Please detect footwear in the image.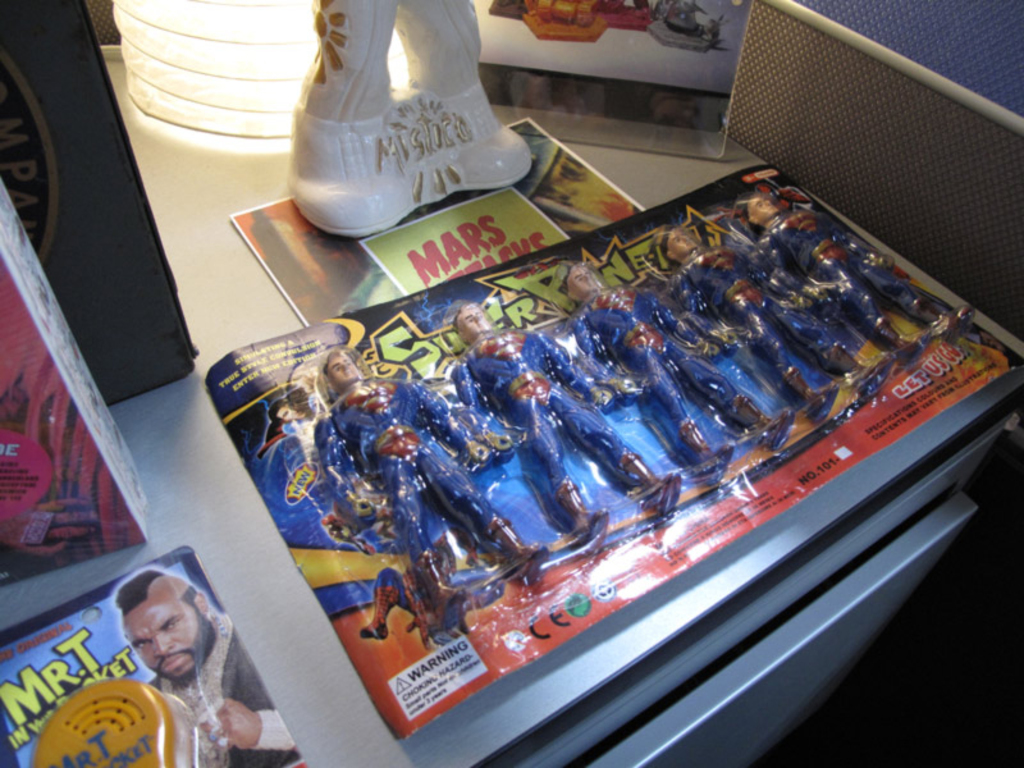
(355, 620, 389, 643).
